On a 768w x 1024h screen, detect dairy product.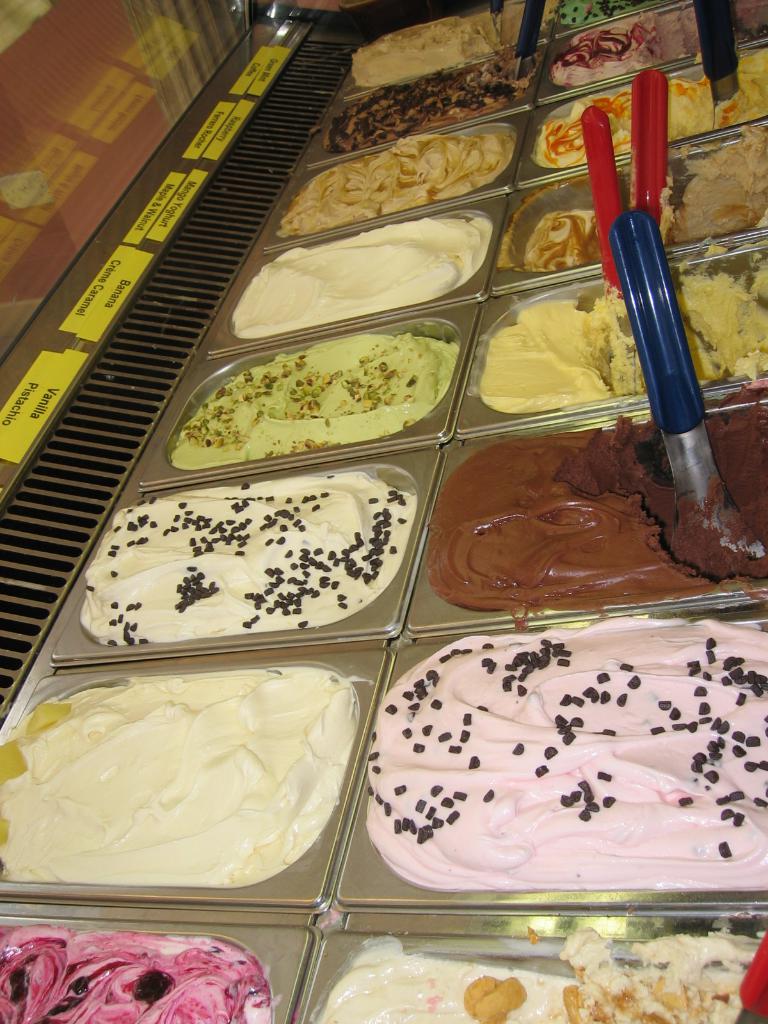
x1=532 y1=145 x2=767 y2=278.
